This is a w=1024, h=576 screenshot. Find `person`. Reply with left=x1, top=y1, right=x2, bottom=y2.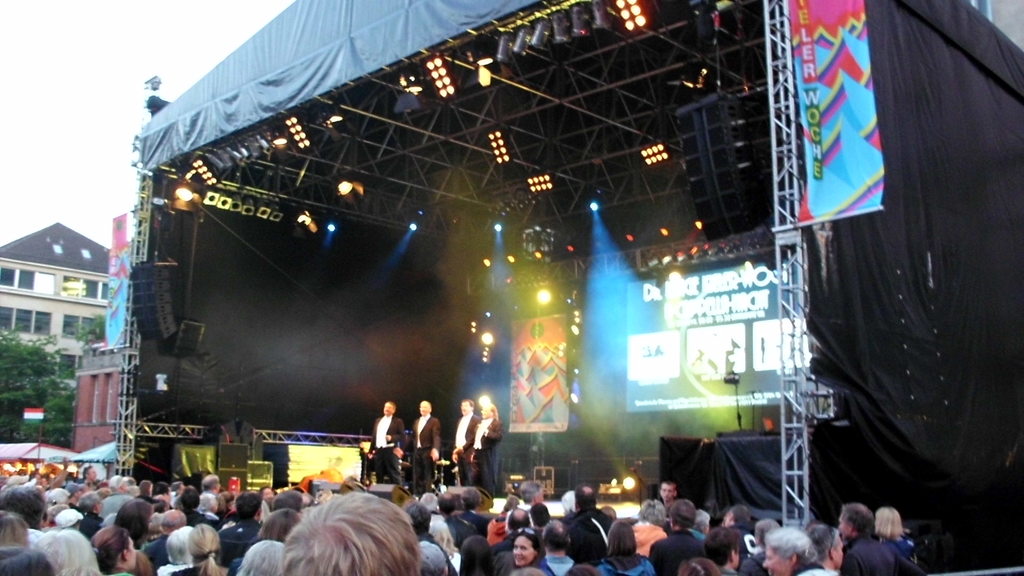
left=453, top=393, right=479, bottom=483.
